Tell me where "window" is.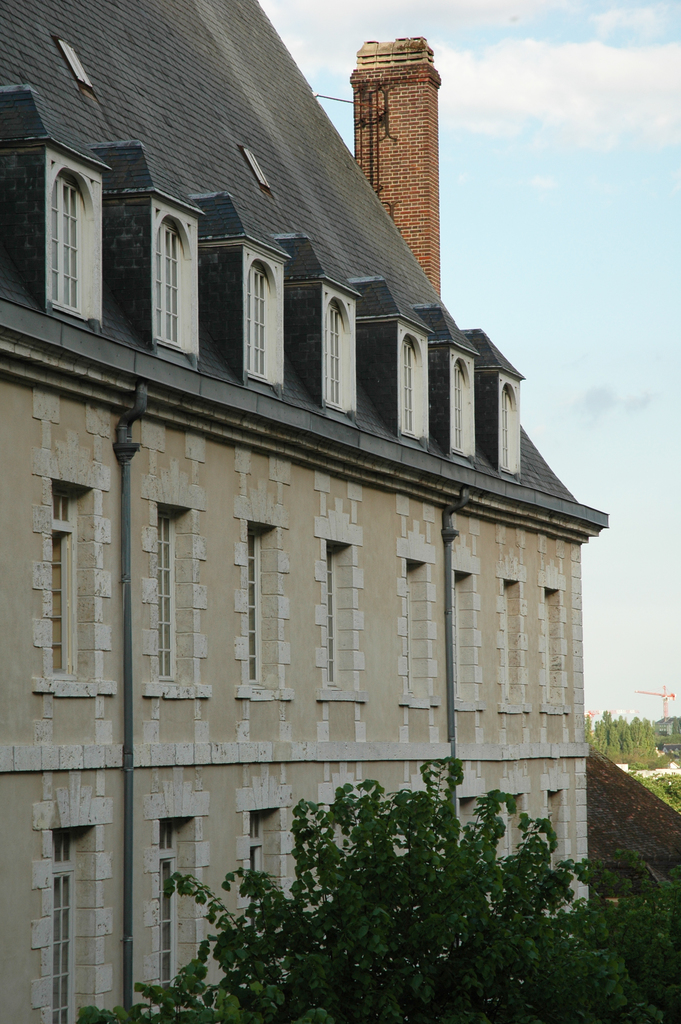
"window" is at (145, 791, 215, 1003).
